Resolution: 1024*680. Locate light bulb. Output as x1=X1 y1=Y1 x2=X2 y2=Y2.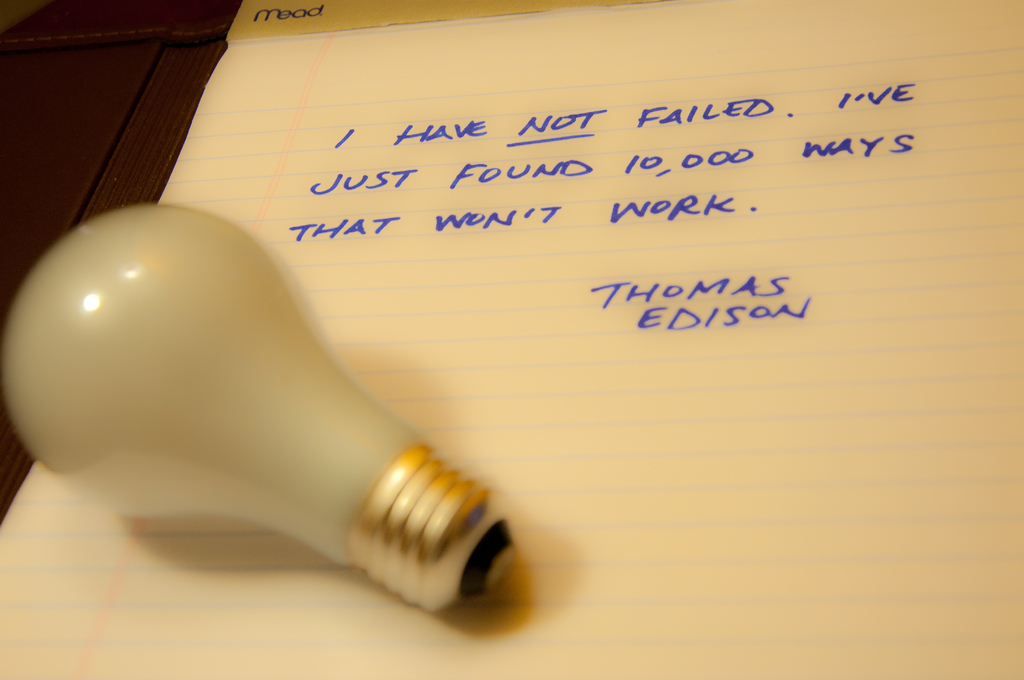
x1=3 y1=204 x2=516 y2=617.
